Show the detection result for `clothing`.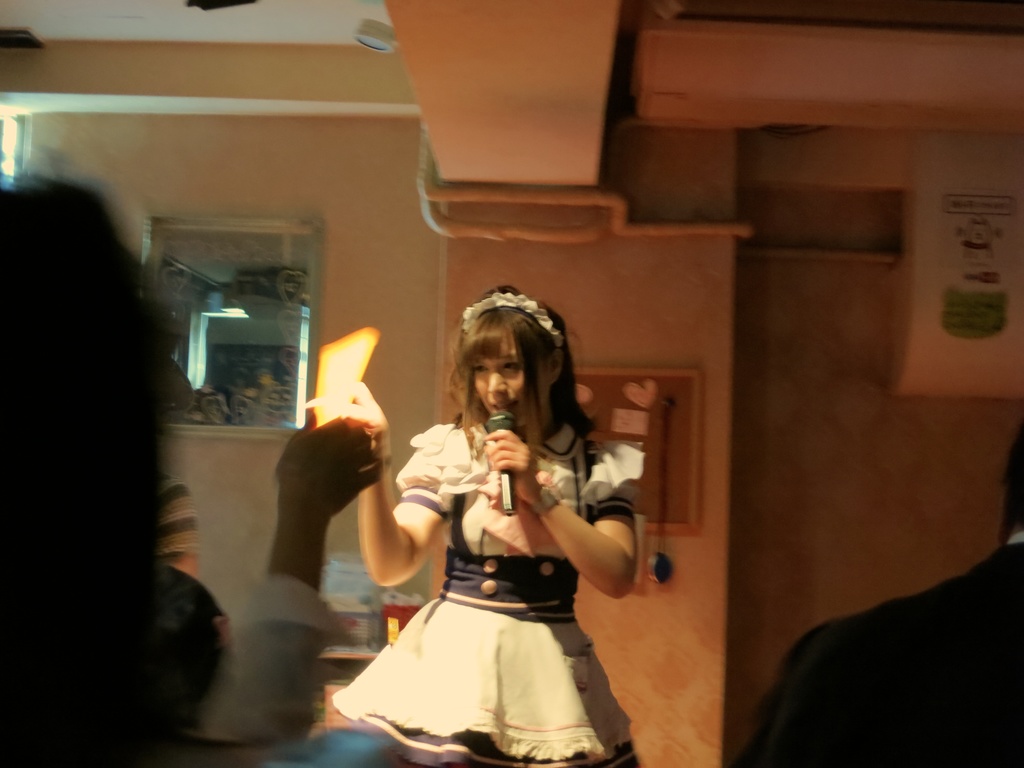
crop(728, 540, 1023, 767).
